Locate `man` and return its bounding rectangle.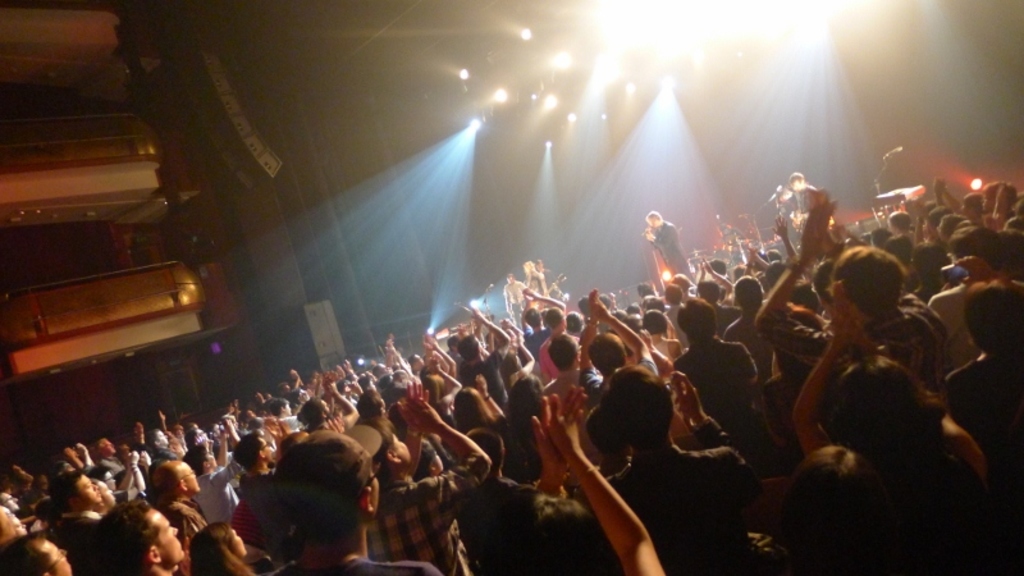
(x1=51, y1=472, x2=108, y2=554).
